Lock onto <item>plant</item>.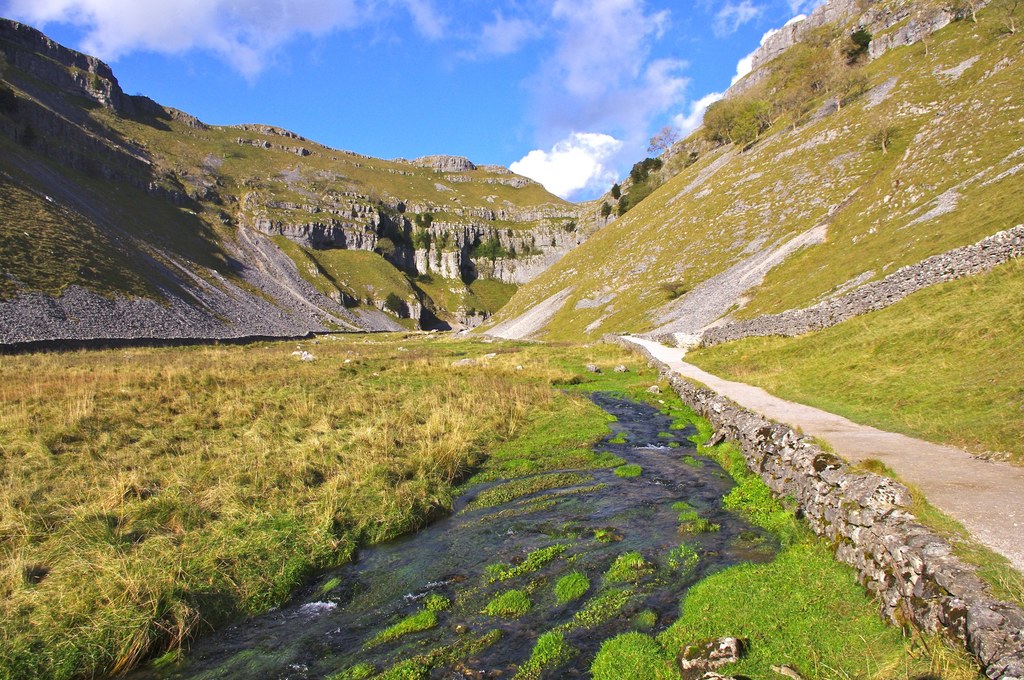
Locked: (518, 542, 575, 571).
